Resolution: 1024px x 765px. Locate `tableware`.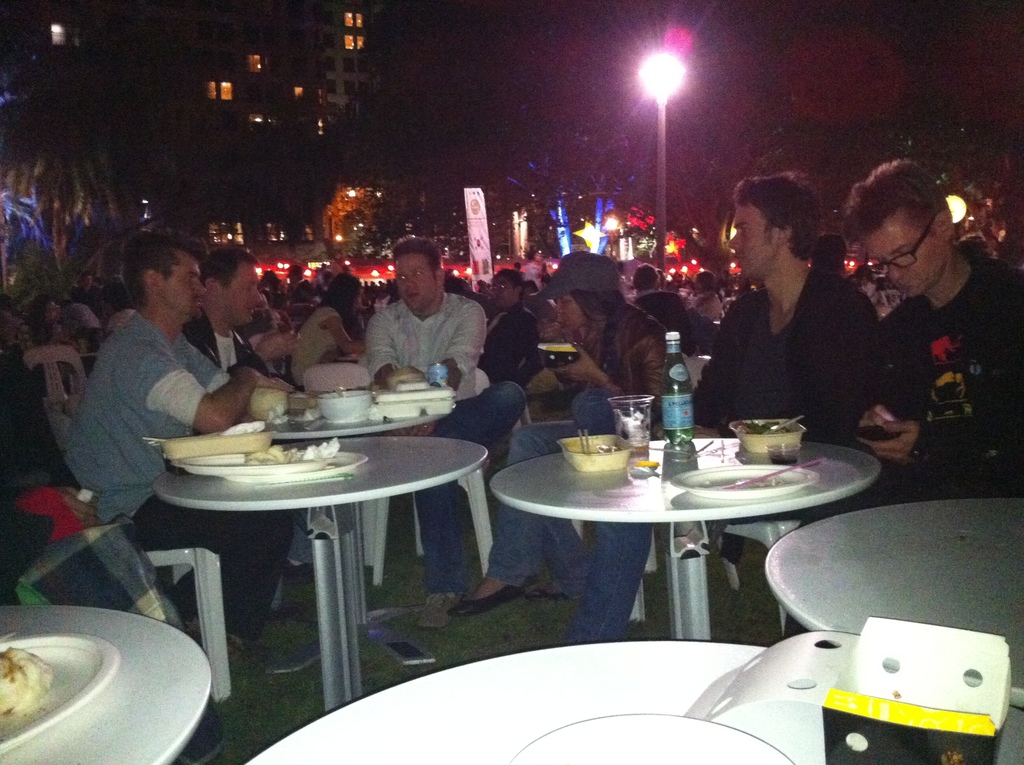
crop(554, 431, 630, 472).
